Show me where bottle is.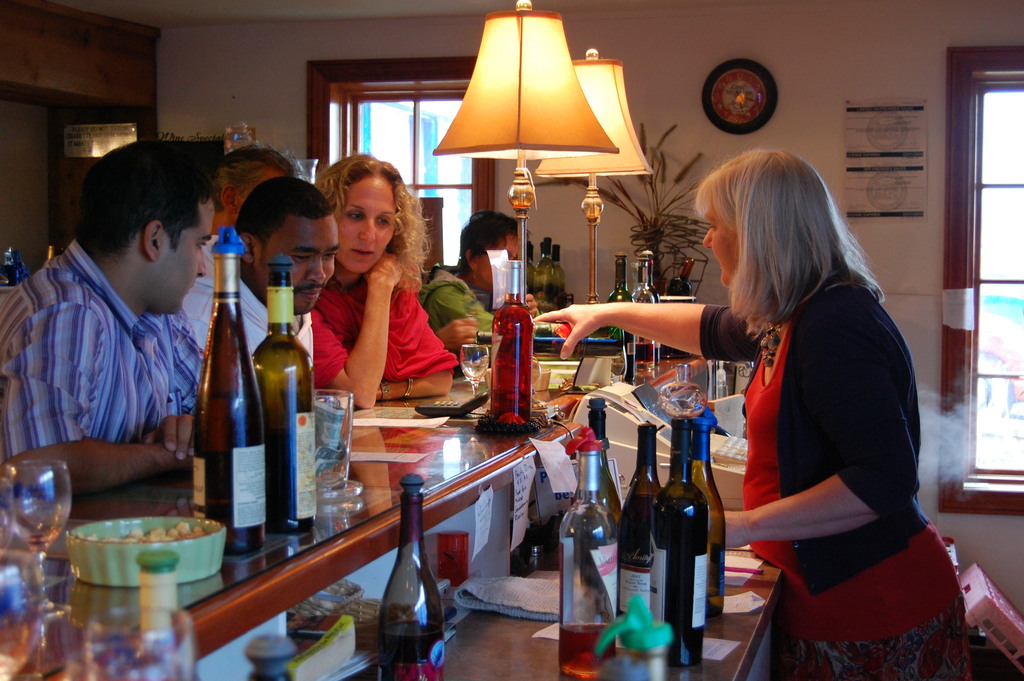
bottle is at [554, 426, 611, 680].
